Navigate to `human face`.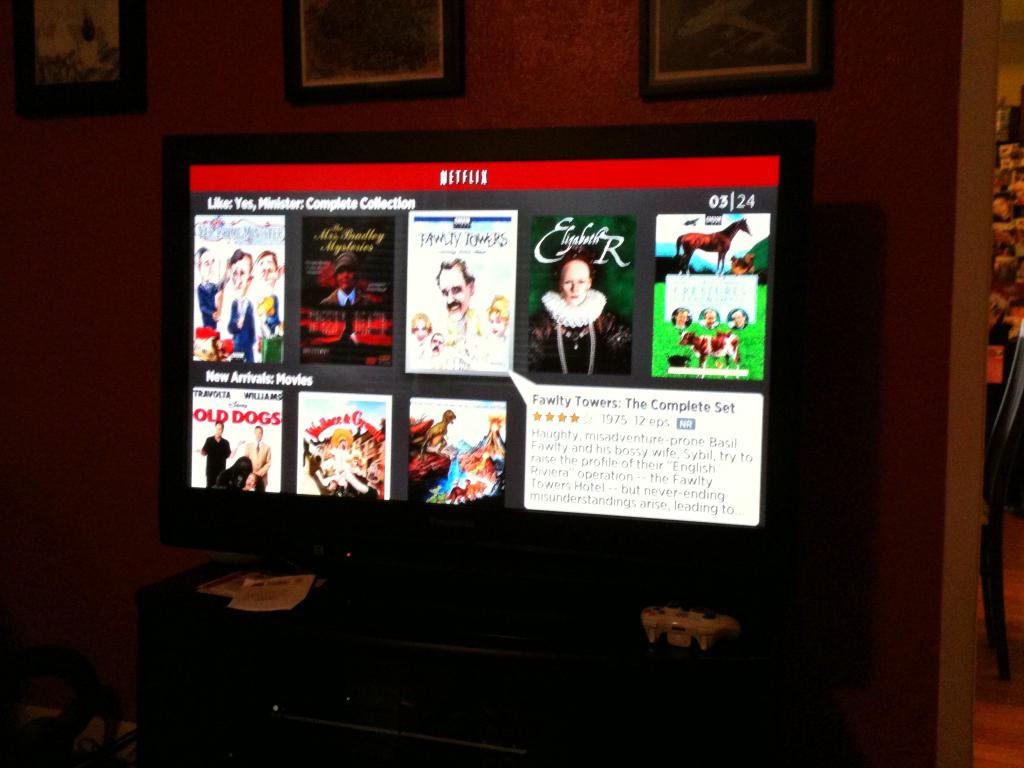
Navigation target: (425,328,444,355).
